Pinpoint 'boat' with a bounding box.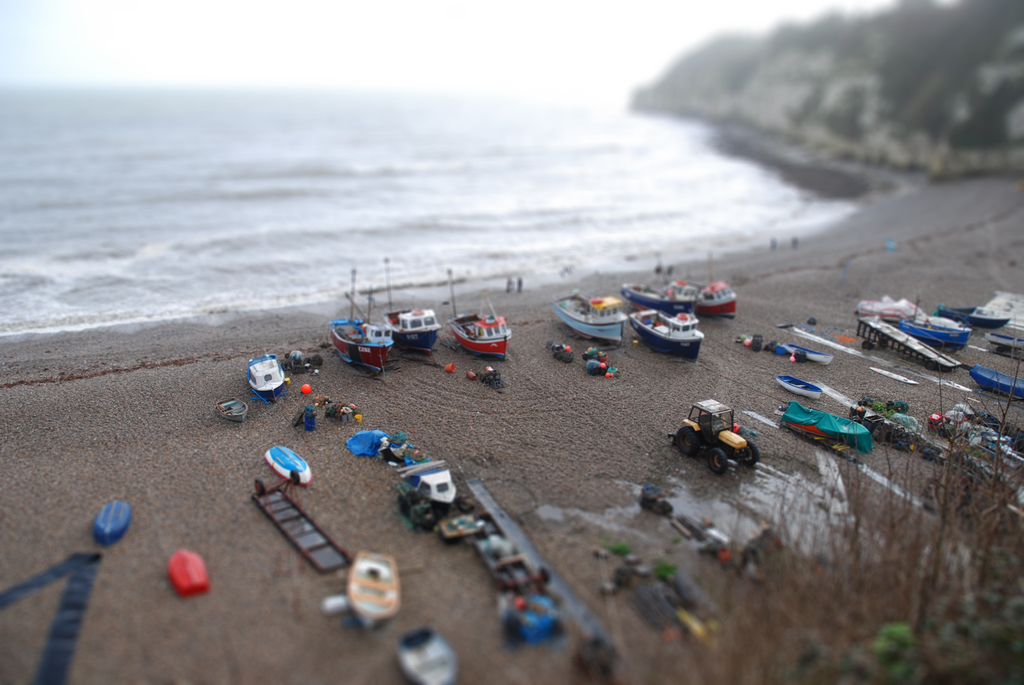
630,313,709,362.
